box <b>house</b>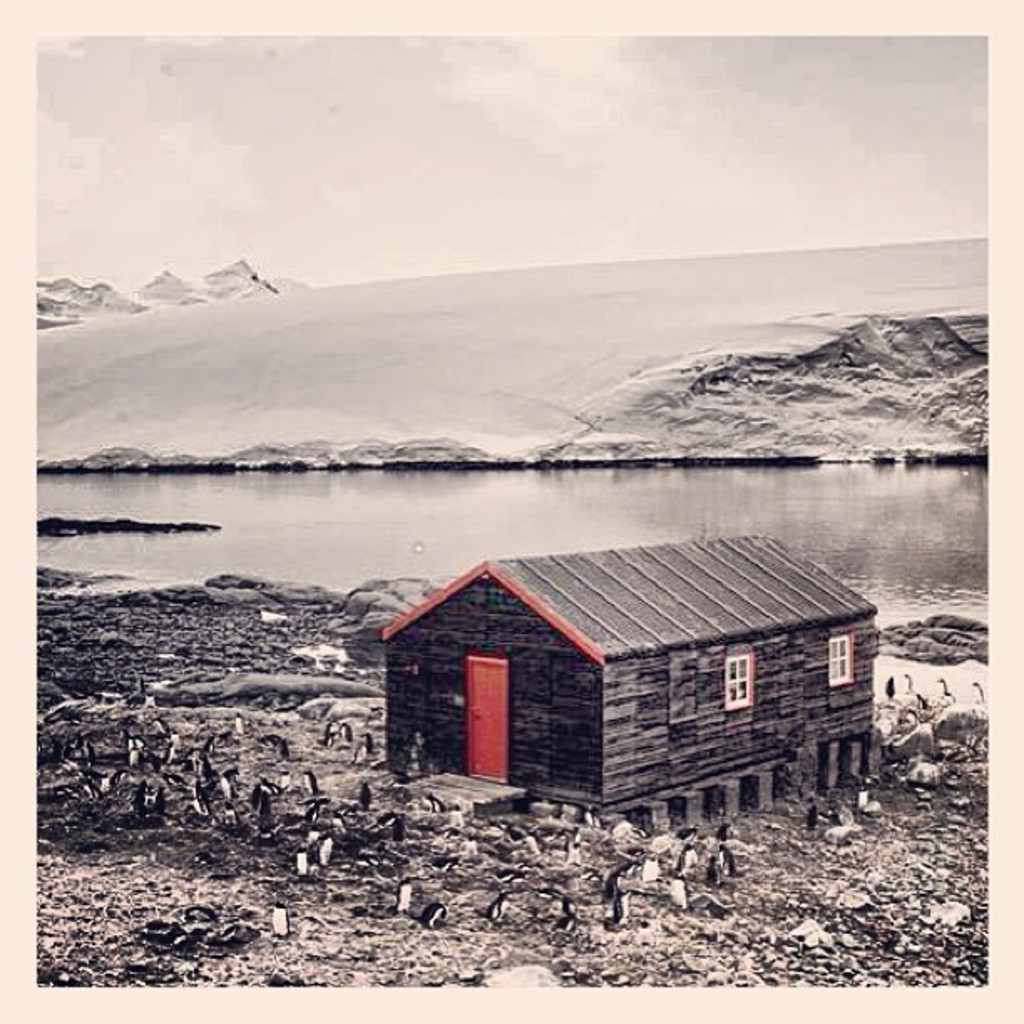
l=375, t=525, r=893, b=848
